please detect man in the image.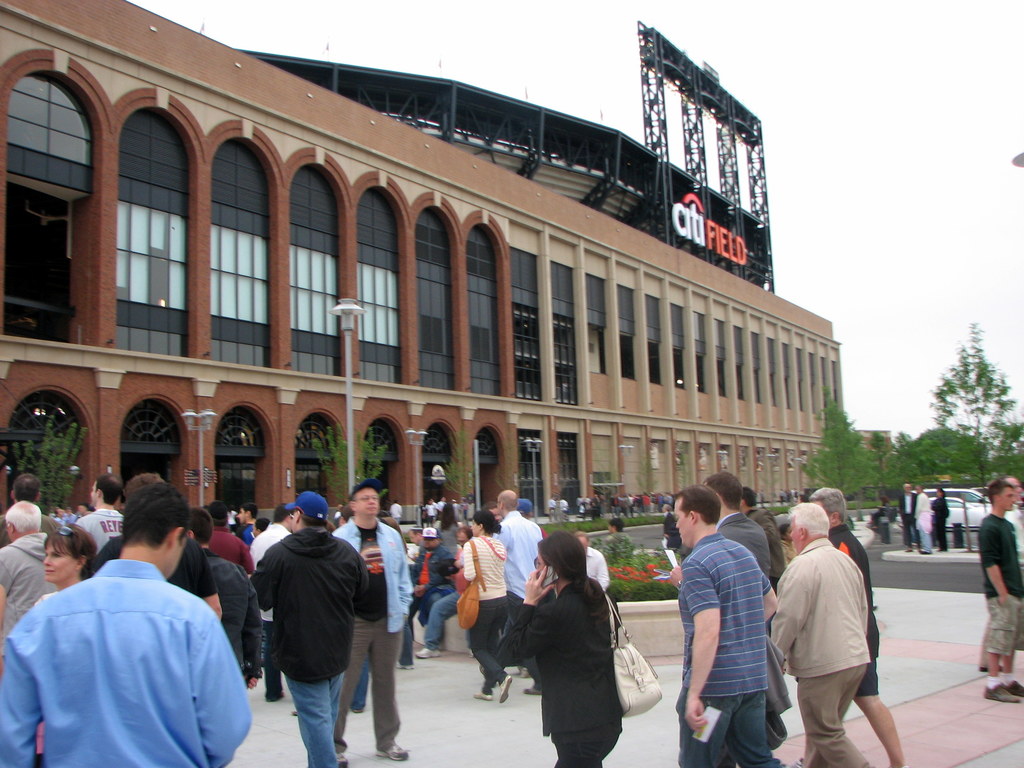
box(0, 474, 58, 558).
